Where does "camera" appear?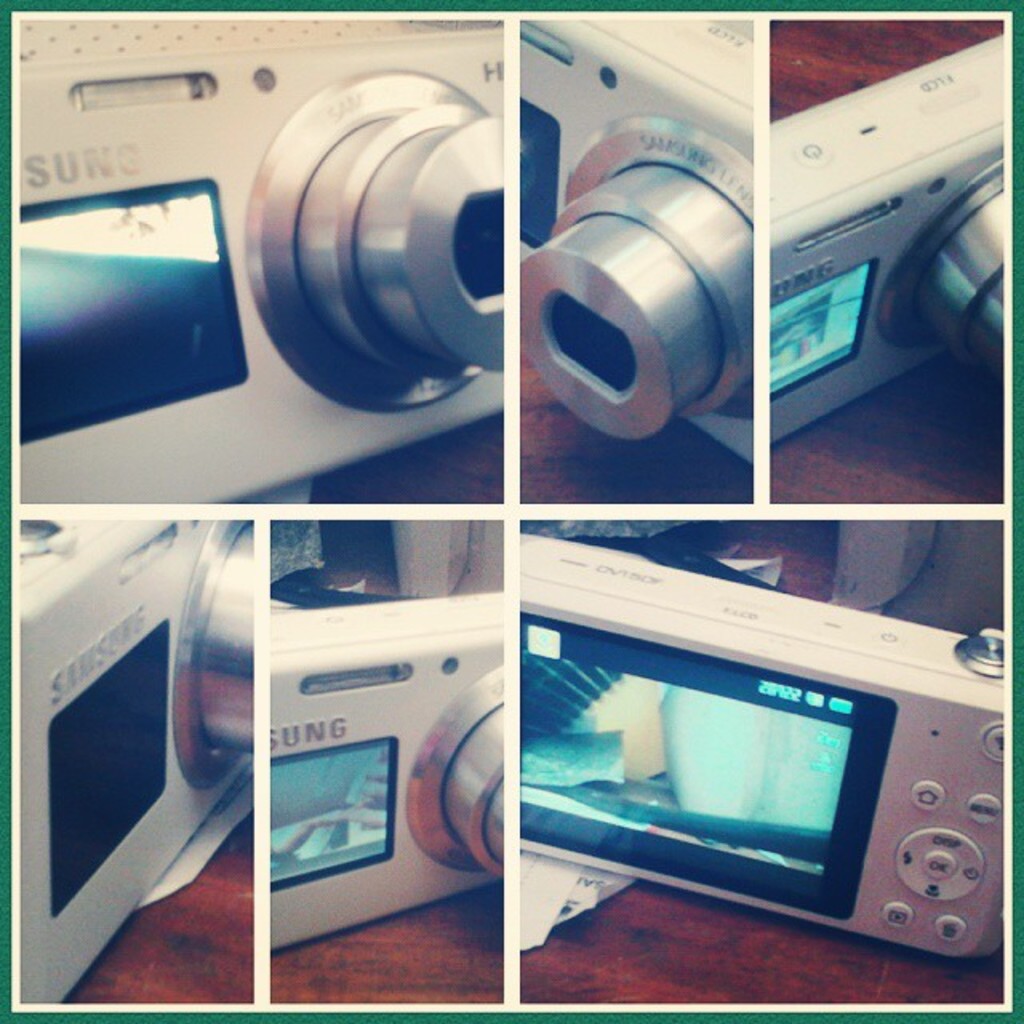
Appears at detection(522, 24, 754, 501).
